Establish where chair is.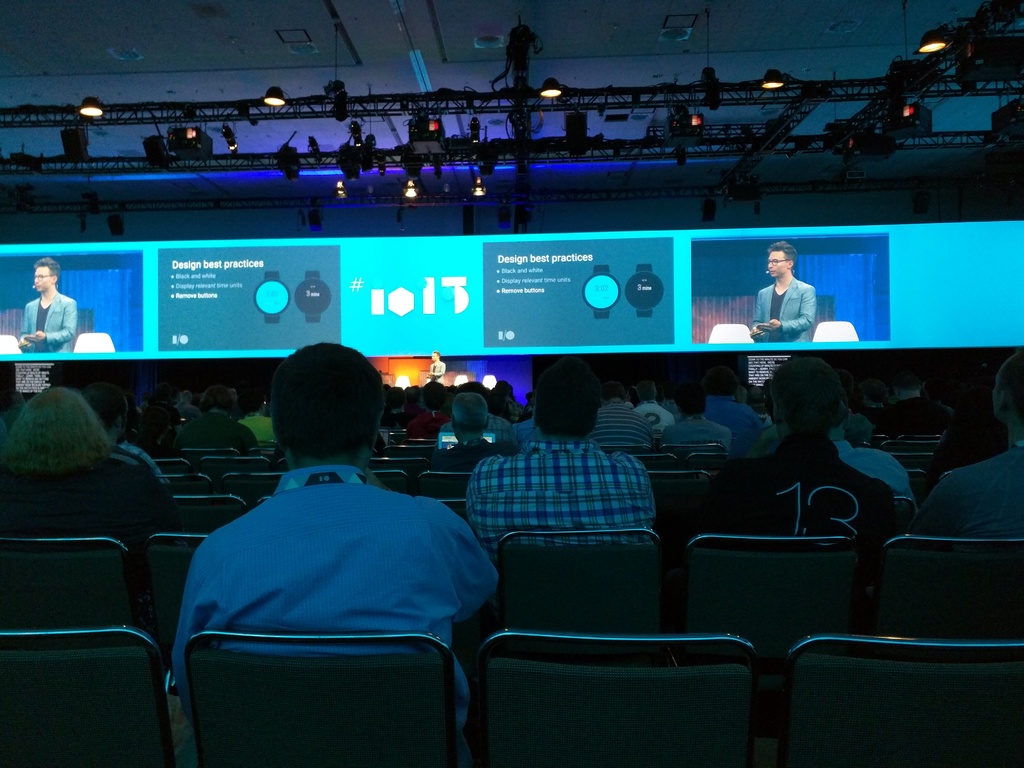
Established at rect(156, 455, 202, 478).
